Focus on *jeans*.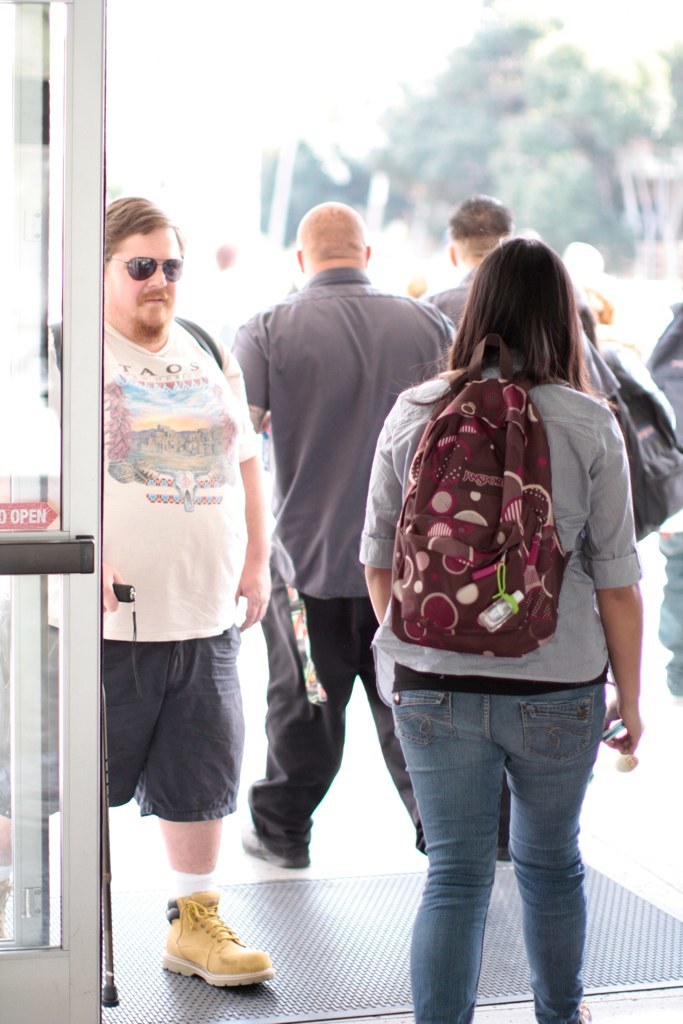
Focused at <region>660, 533, 682, 699</region>.
